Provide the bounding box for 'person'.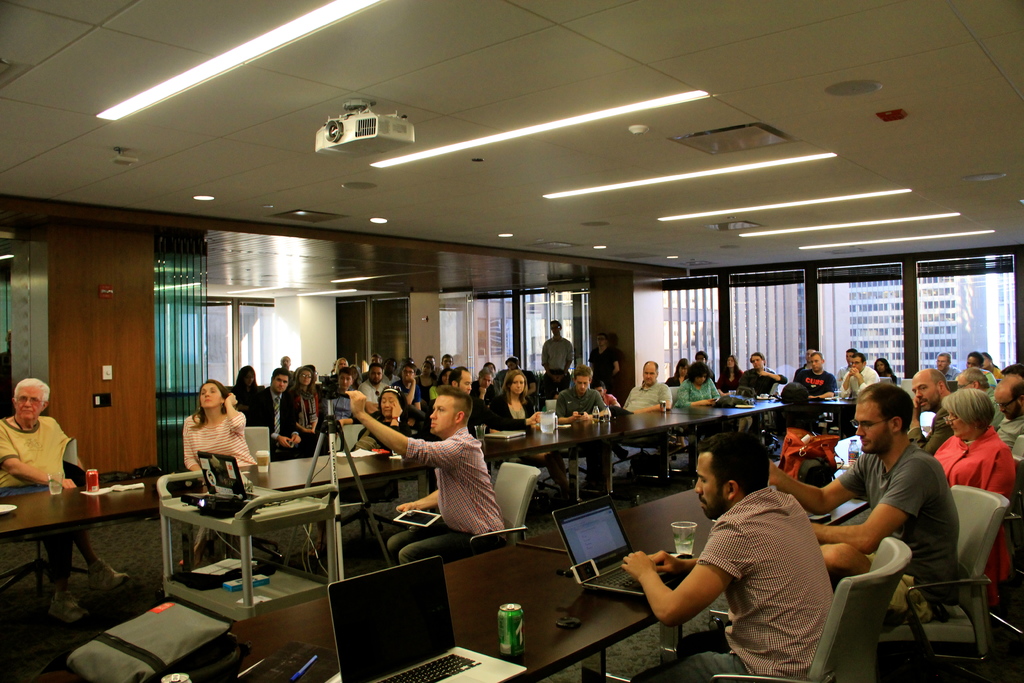
BBox(734, 355, 780, 399).
